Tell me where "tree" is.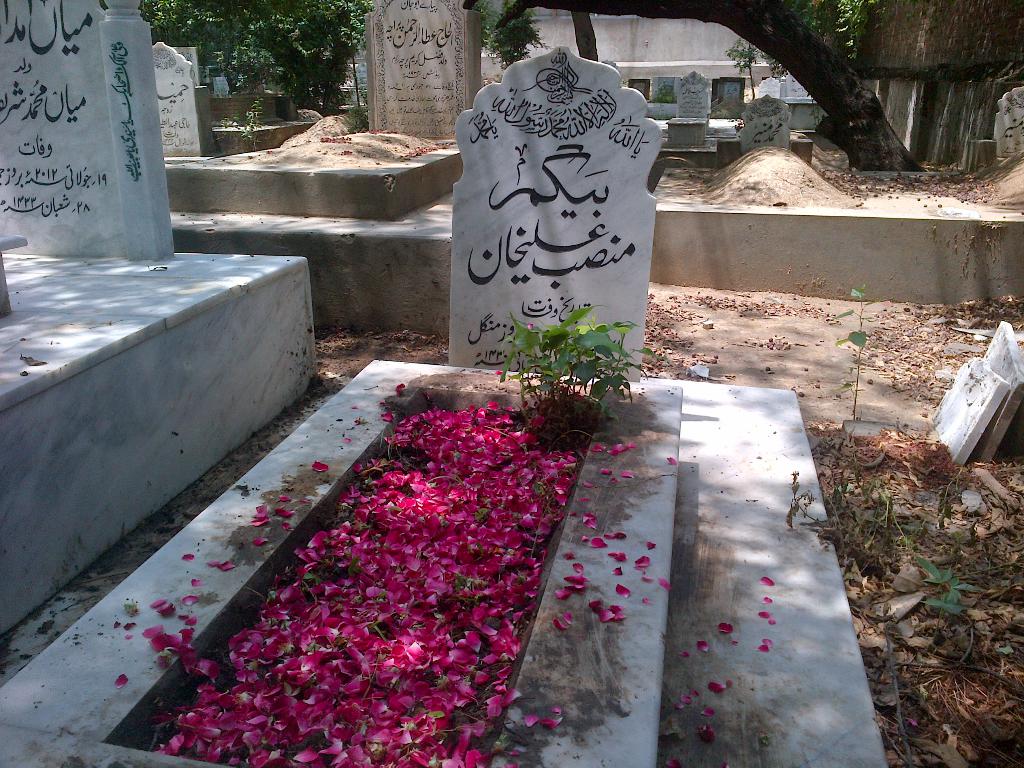
"tree" is at 545/0/921/191.
